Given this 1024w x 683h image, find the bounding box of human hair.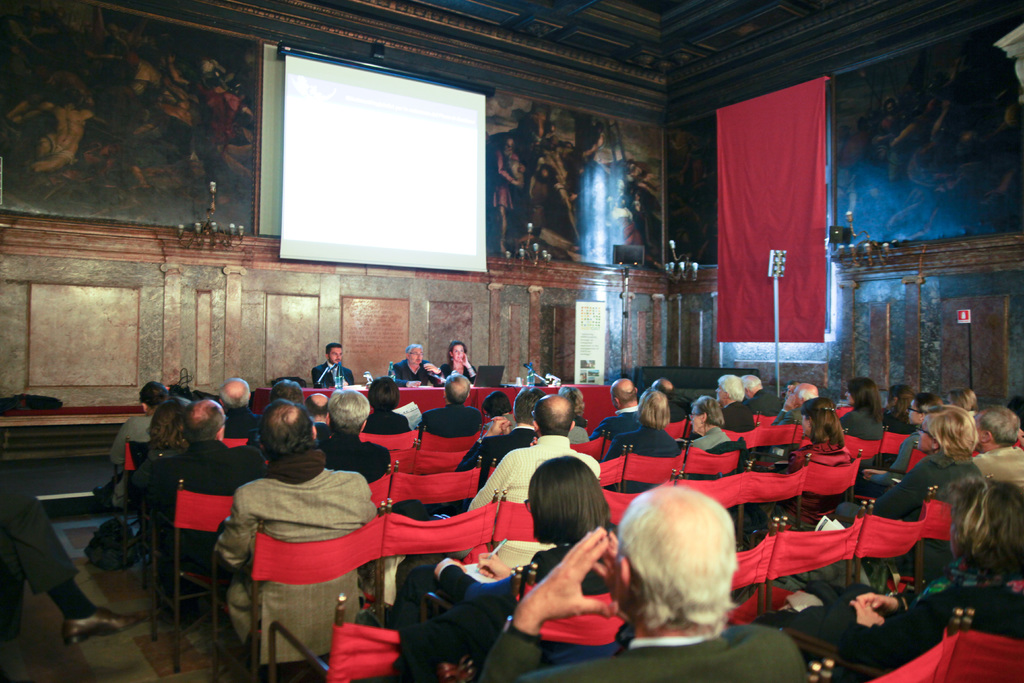
bbox=[846, 376, 882, 425].
